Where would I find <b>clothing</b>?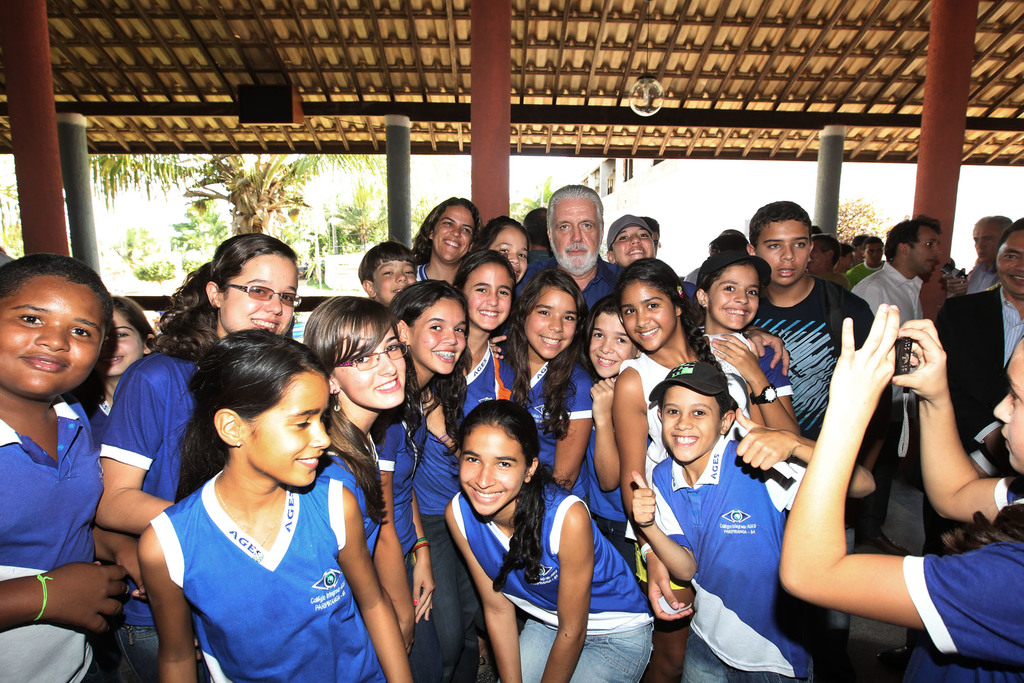
At Rect(900, 477, 1023, 682).
